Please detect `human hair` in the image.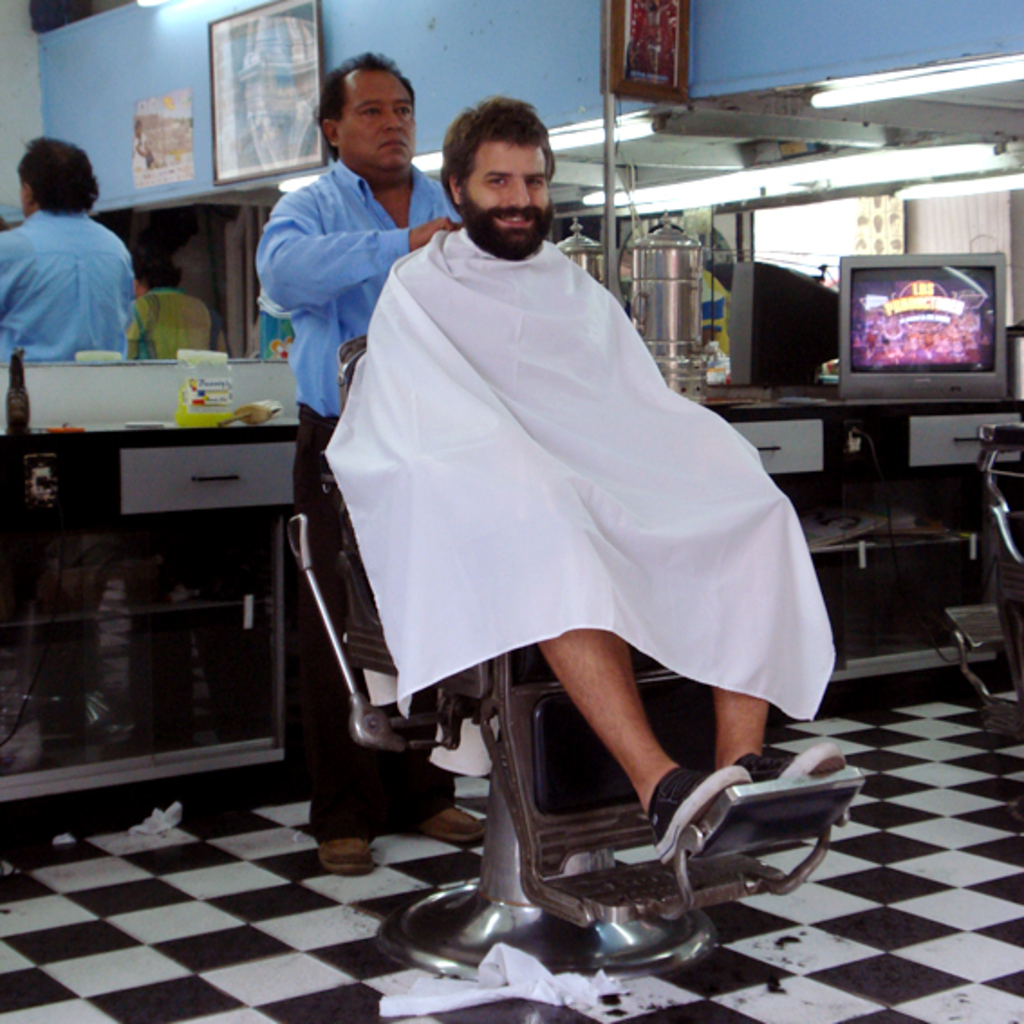
rect(321, 51, 419, 159).
